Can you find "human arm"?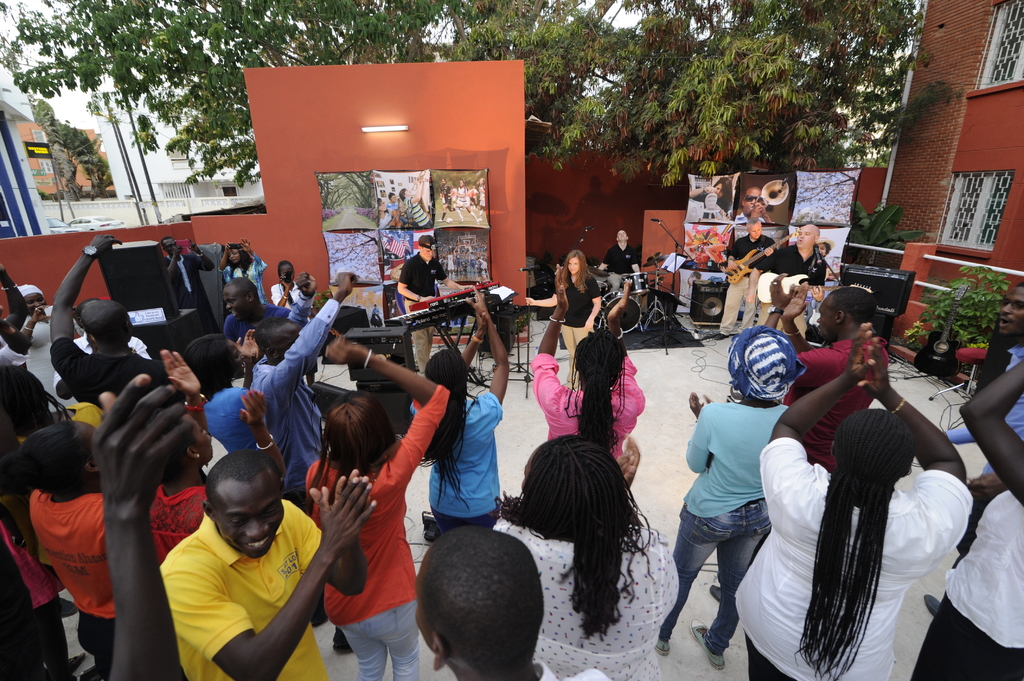
Yes, bounding box: {"left": 454, "top": 304, "right": 492, "bottom": 374}.
